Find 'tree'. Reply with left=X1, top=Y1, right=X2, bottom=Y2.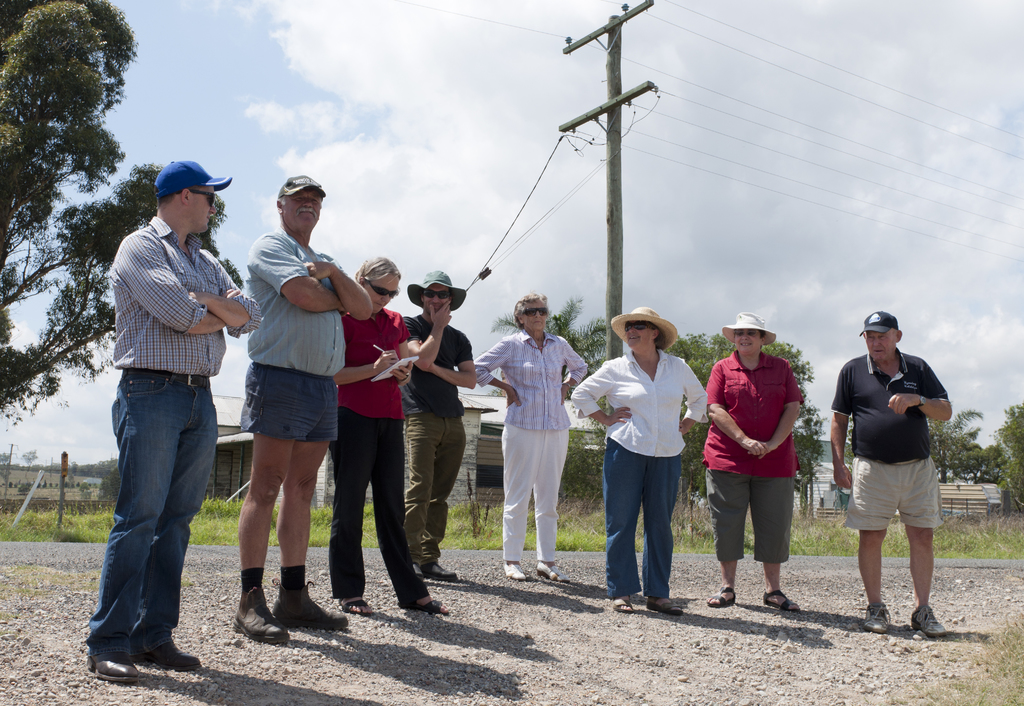
left=923, top=399, right=1023, bottom=524.
